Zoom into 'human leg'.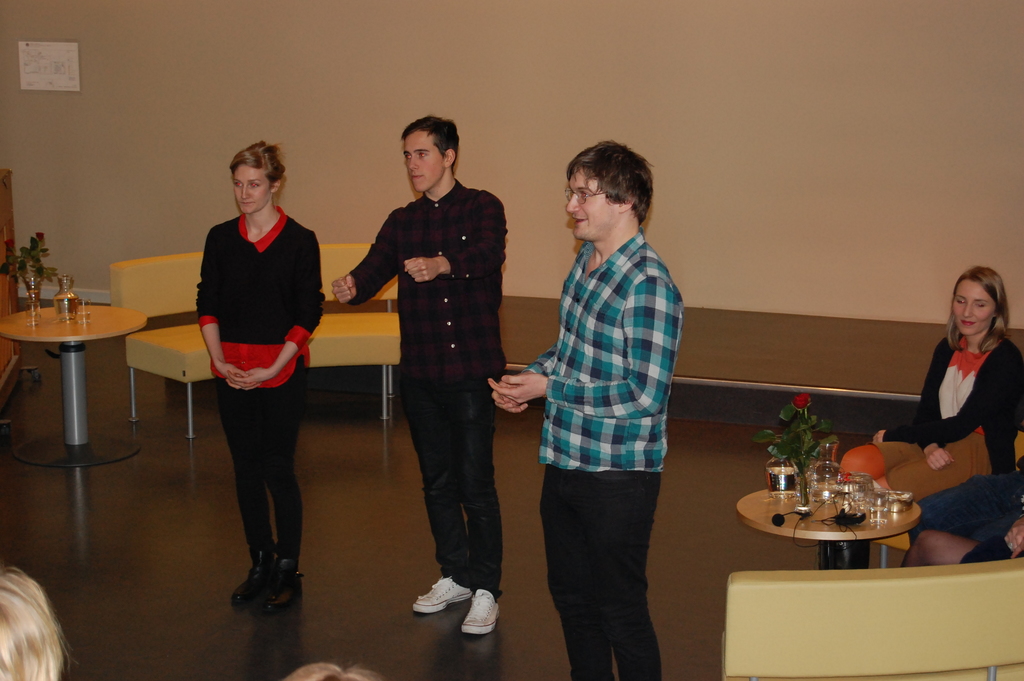
Zoom target: {"left": 259, "top": 355, "right": 302, "bottom": 610}.
